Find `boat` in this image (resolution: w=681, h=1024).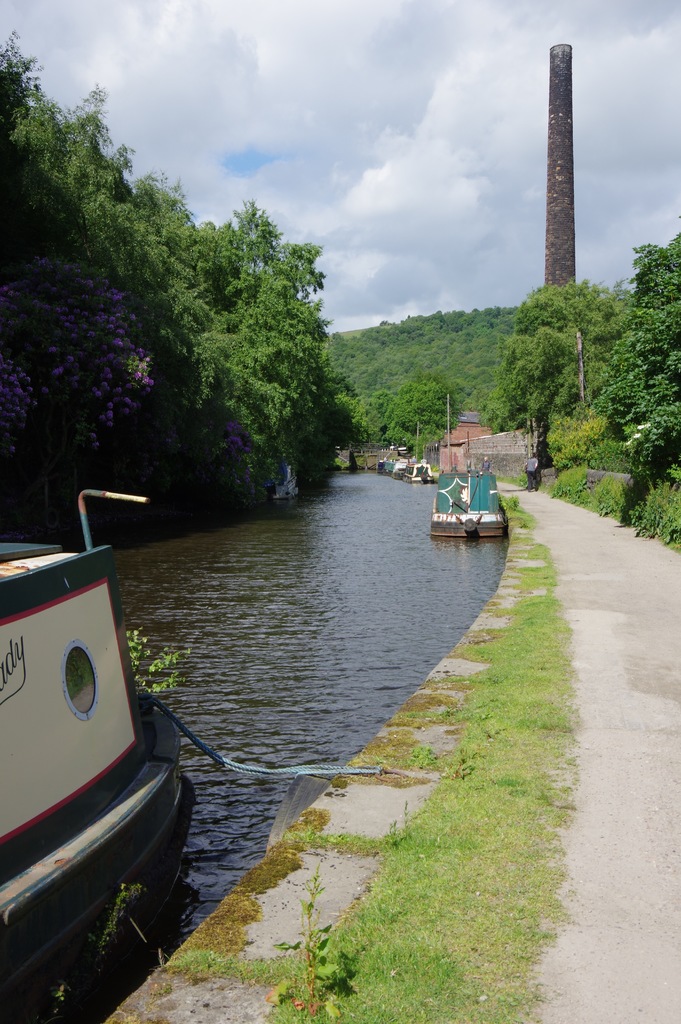
[427,390,511,543].
